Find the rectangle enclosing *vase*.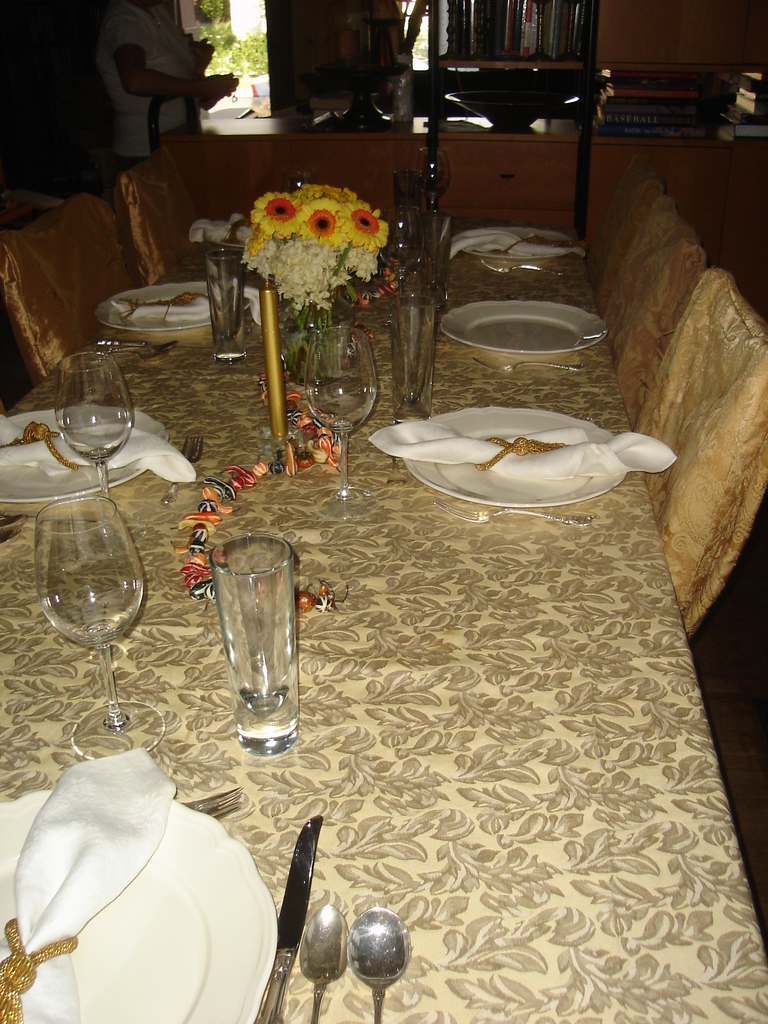
{"x1": 281, "y1": 292, "x2": 363, "y2": 390}.
